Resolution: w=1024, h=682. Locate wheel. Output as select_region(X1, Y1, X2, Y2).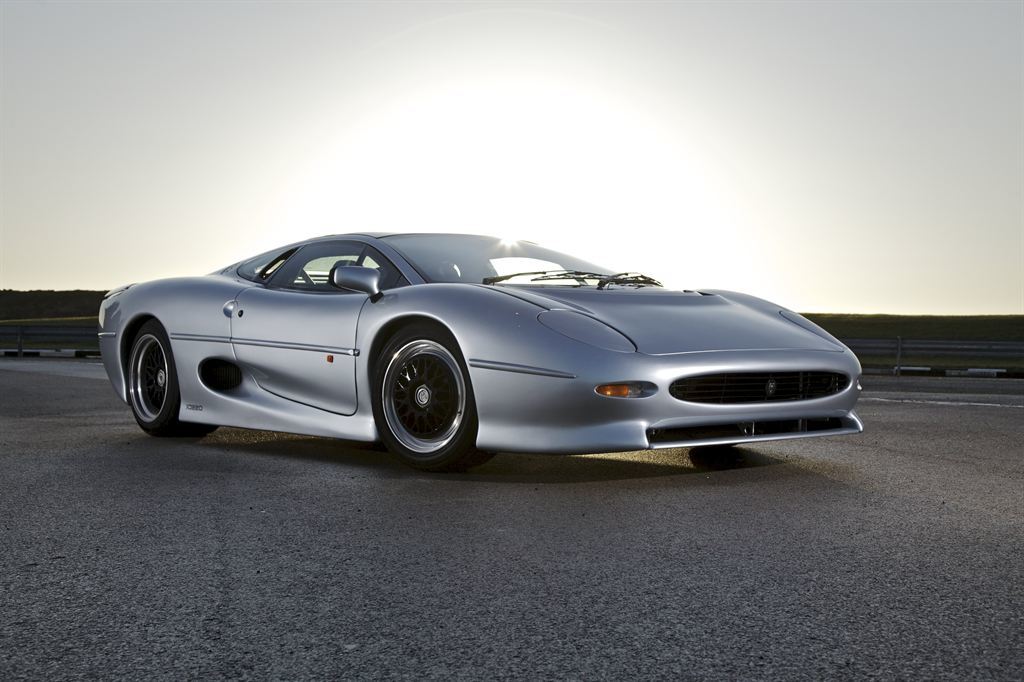
select_region(129, 317, 223, 438).
